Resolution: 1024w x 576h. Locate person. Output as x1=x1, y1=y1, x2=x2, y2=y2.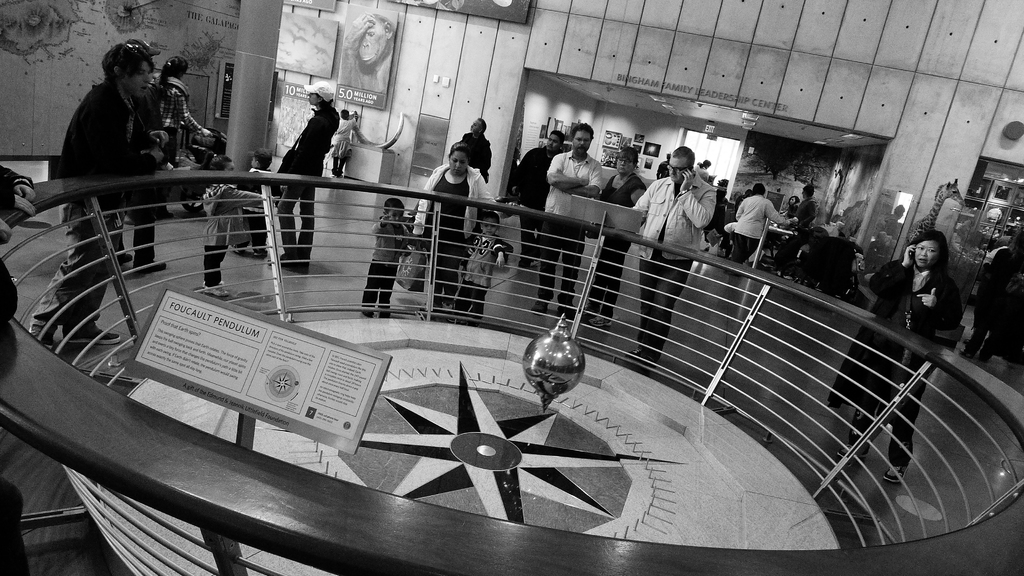
x1=413, y1=145, x2=504, y2=312.
